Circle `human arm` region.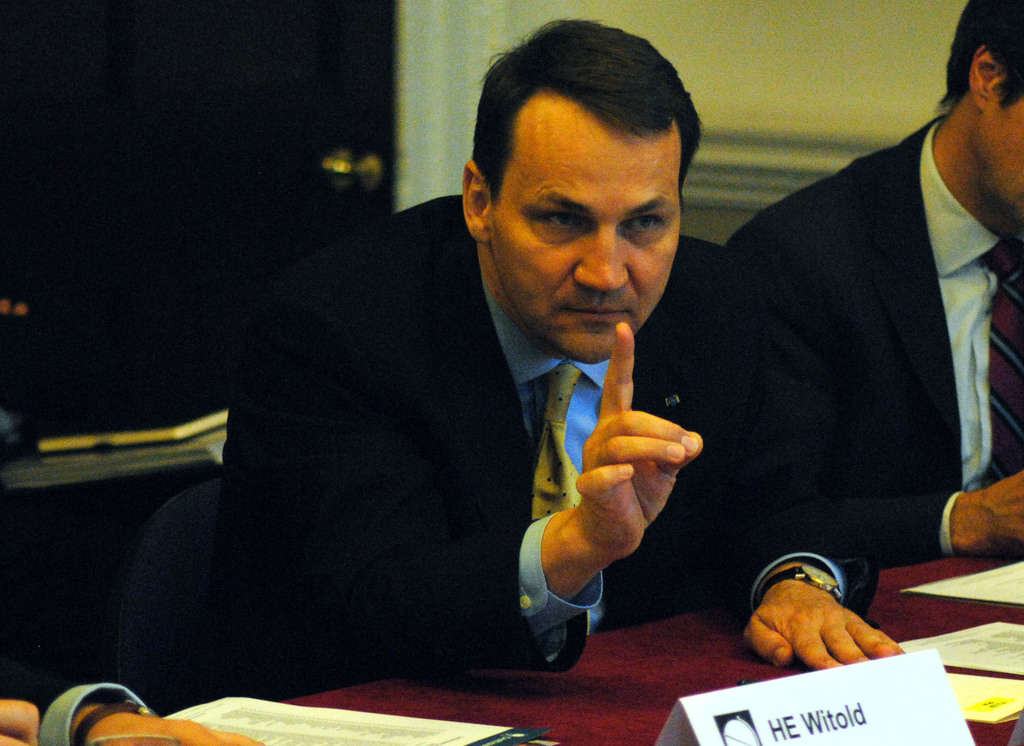
Region: x1=224, y1=270, x2=698, y2=667.
